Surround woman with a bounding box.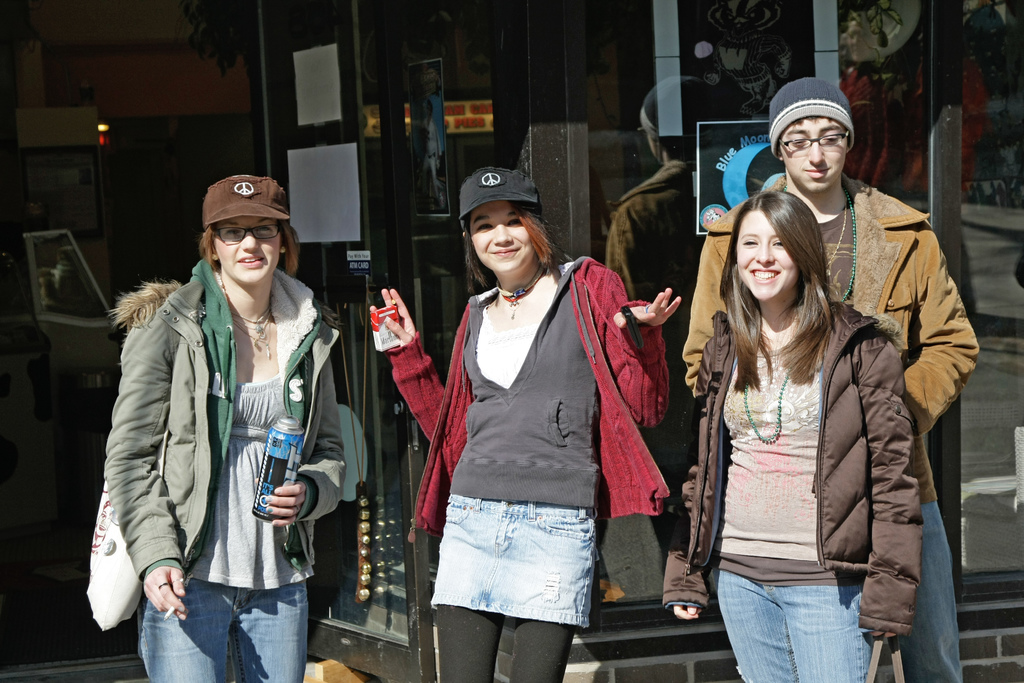
(370,168,680,682).
